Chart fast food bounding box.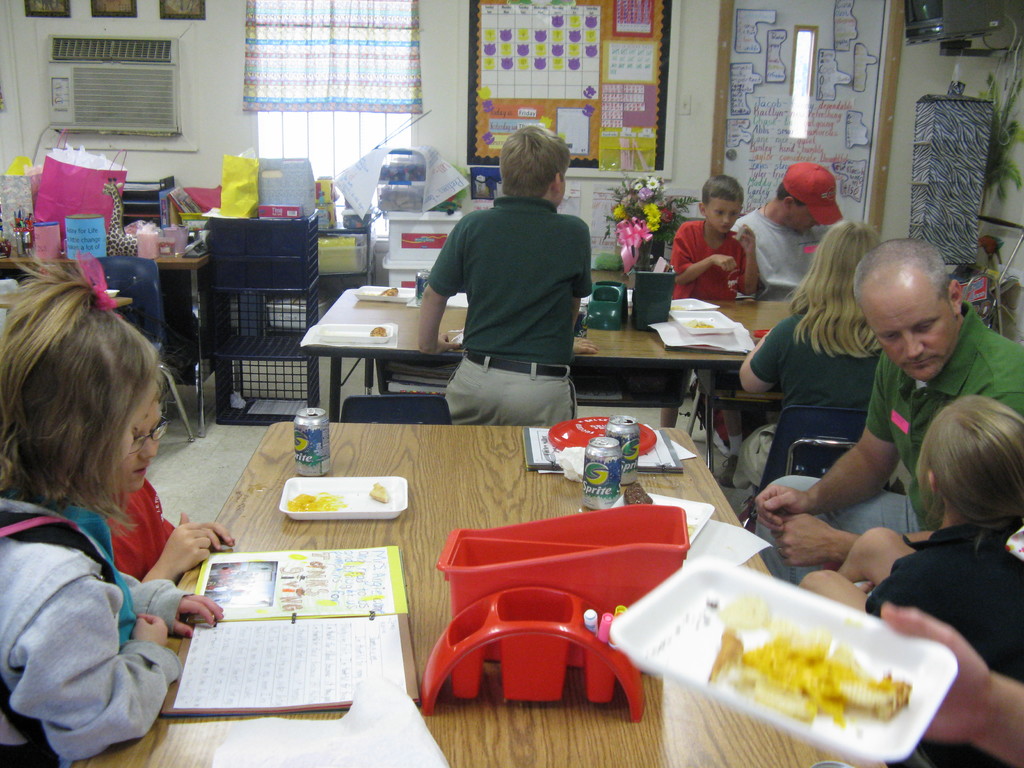
Charted: pyautogui.locateOnScreen(696, 622, 910, 758).
